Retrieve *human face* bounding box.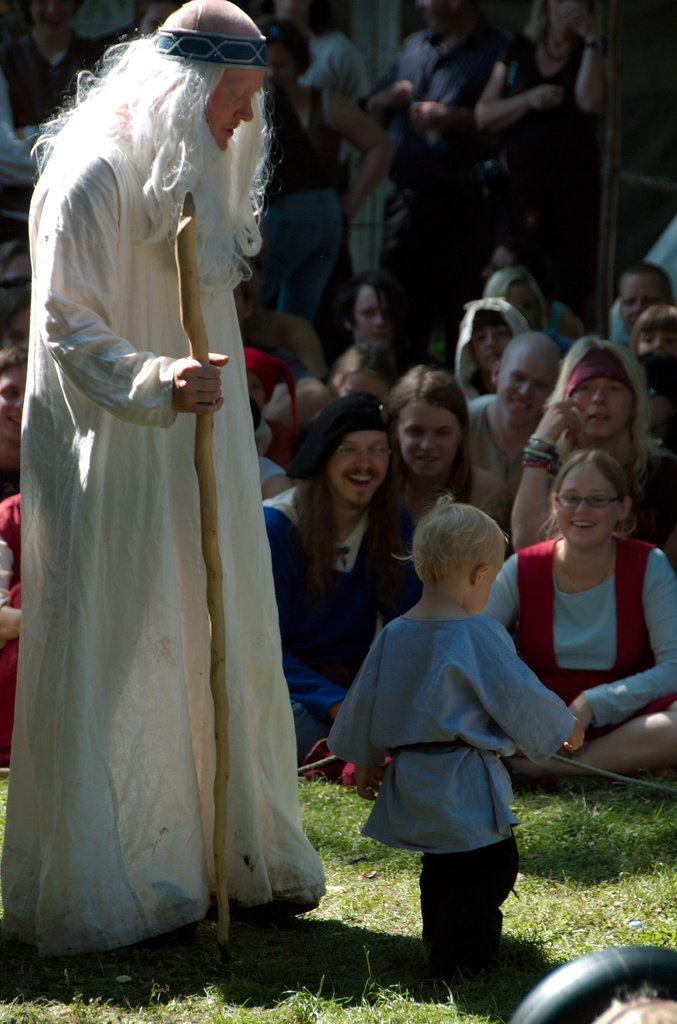
Bounding box: BBox(500, 353, 558, 427).
